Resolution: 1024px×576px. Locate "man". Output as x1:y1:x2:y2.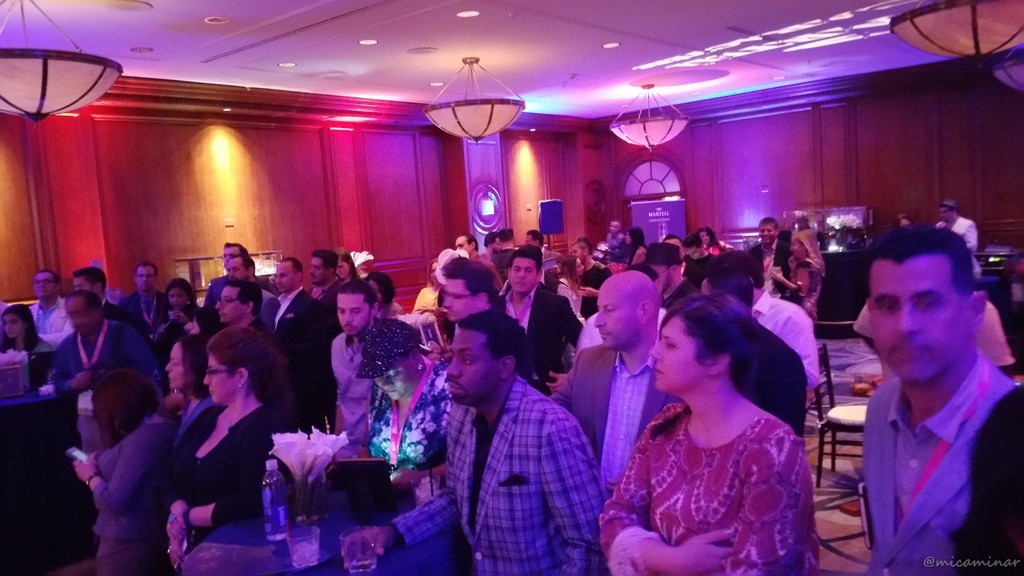
483:252:584:398.
